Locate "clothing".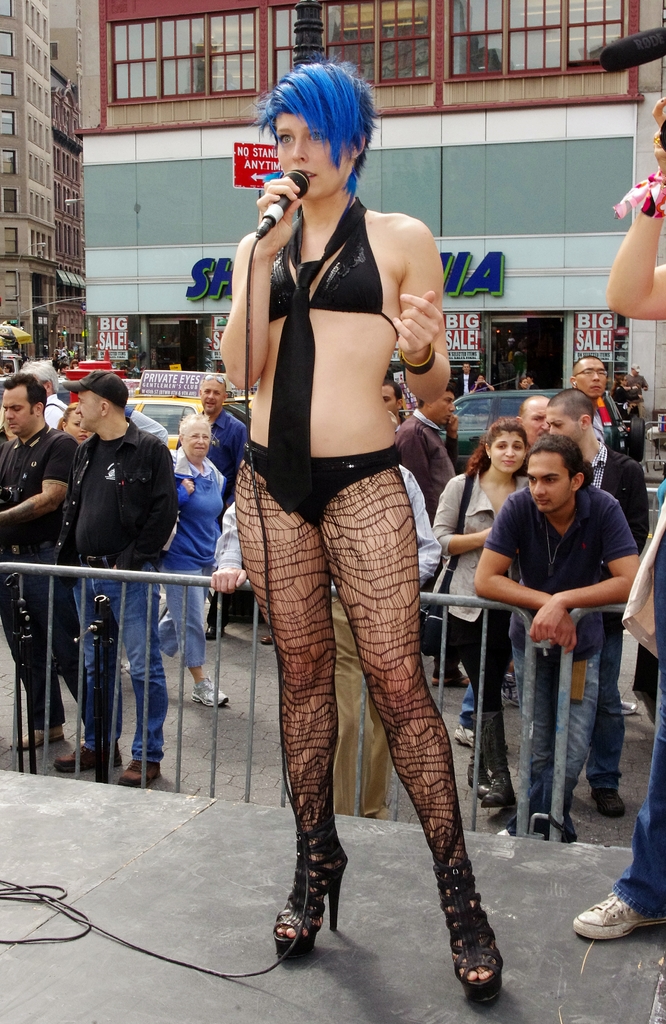
Bounding box: Rect(42, 390, 70, 436).
